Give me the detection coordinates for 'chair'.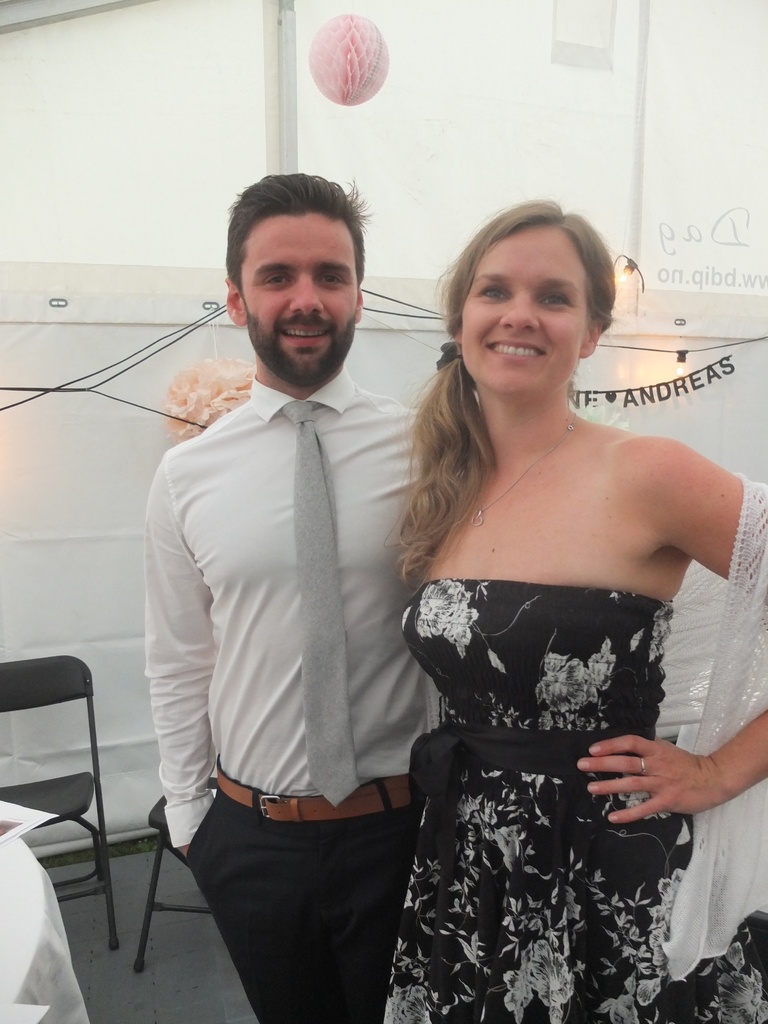
0,662,120,956.
